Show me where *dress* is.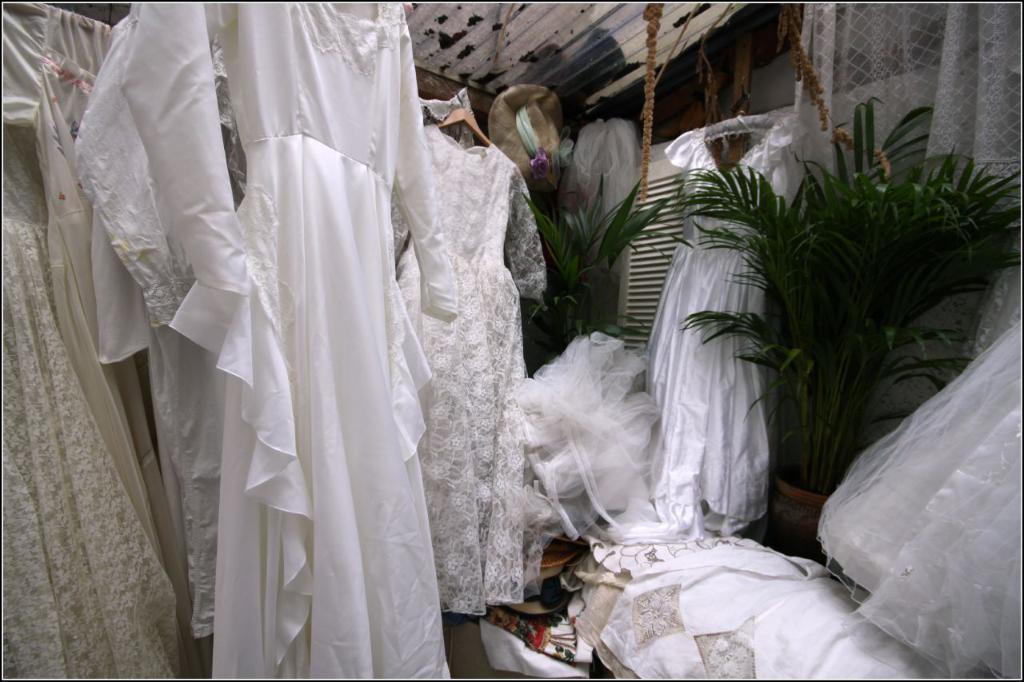
*dress* is at bbox(649, 115, 820, 532).
